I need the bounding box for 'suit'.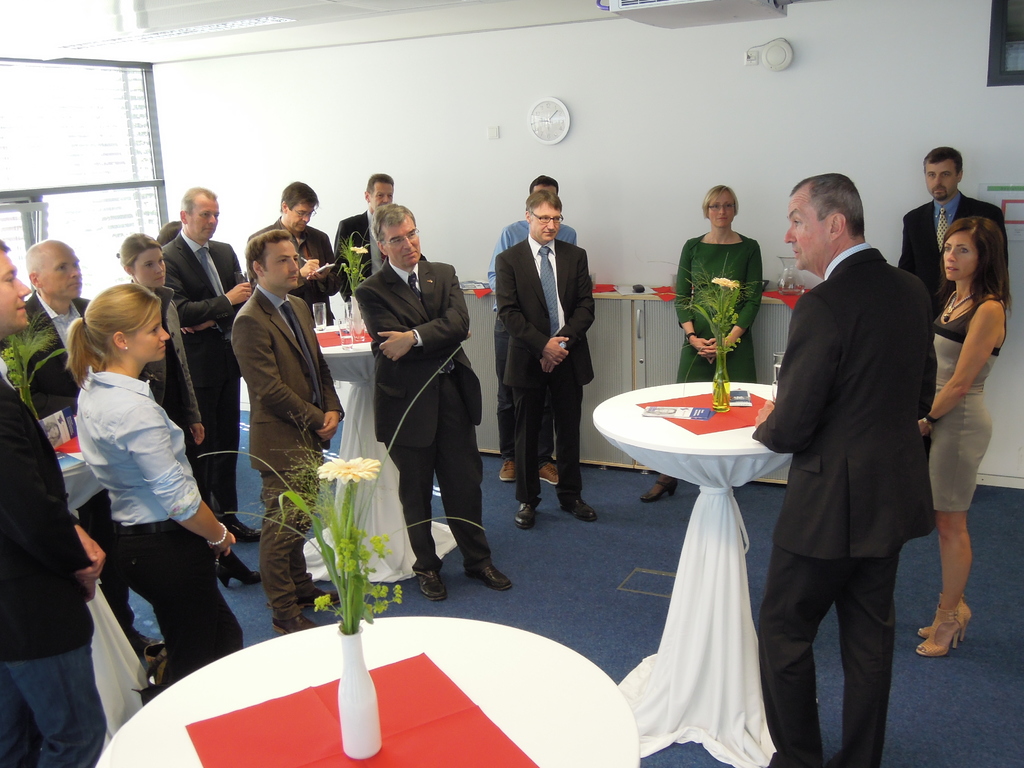
Here it is: Rect(756, 244, 933, 762).
